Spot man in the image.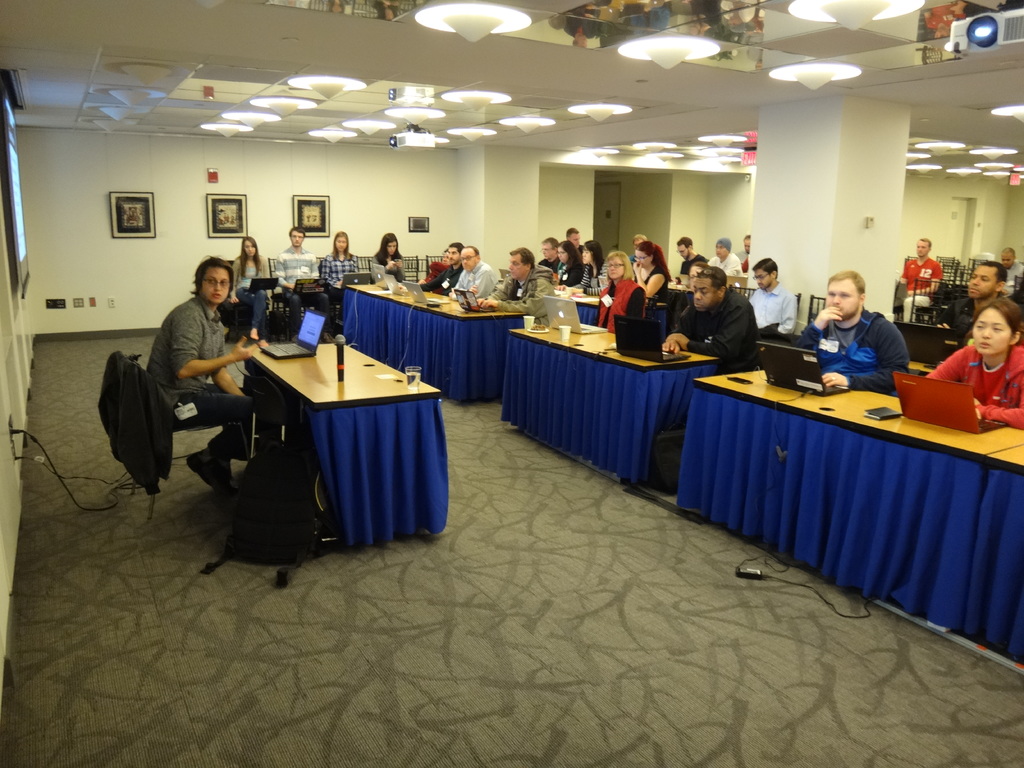
man found at bbox=(790, 267, 912, 401).
